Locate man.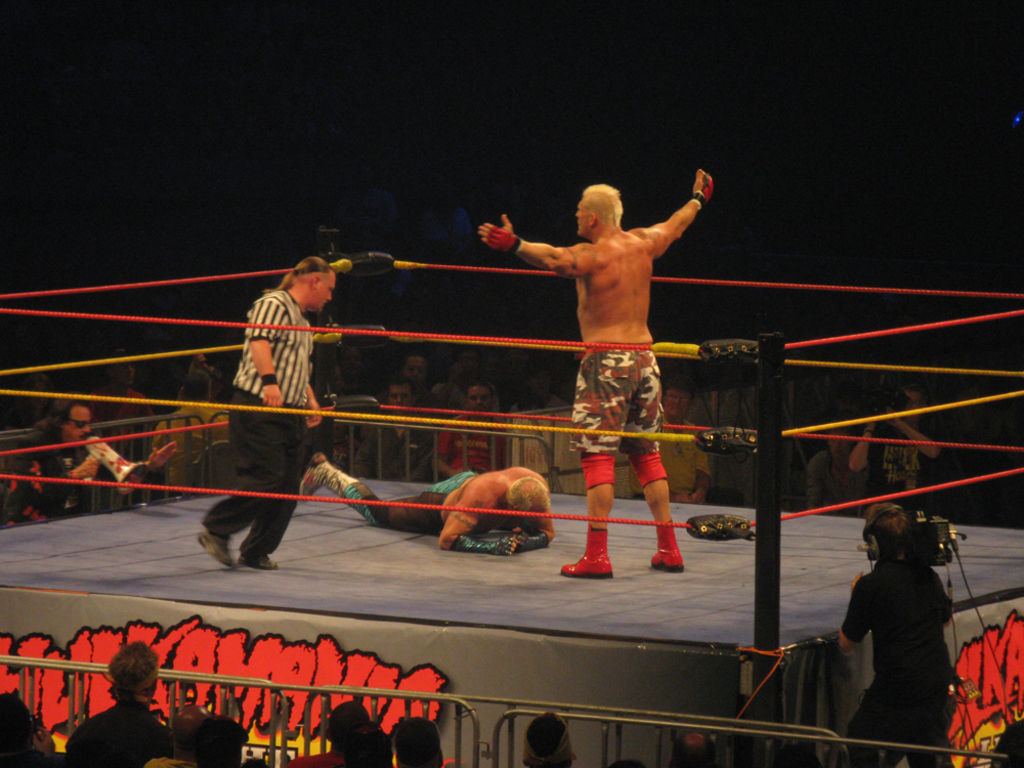
Bounding box: <box>283,698,376,767</box>.
